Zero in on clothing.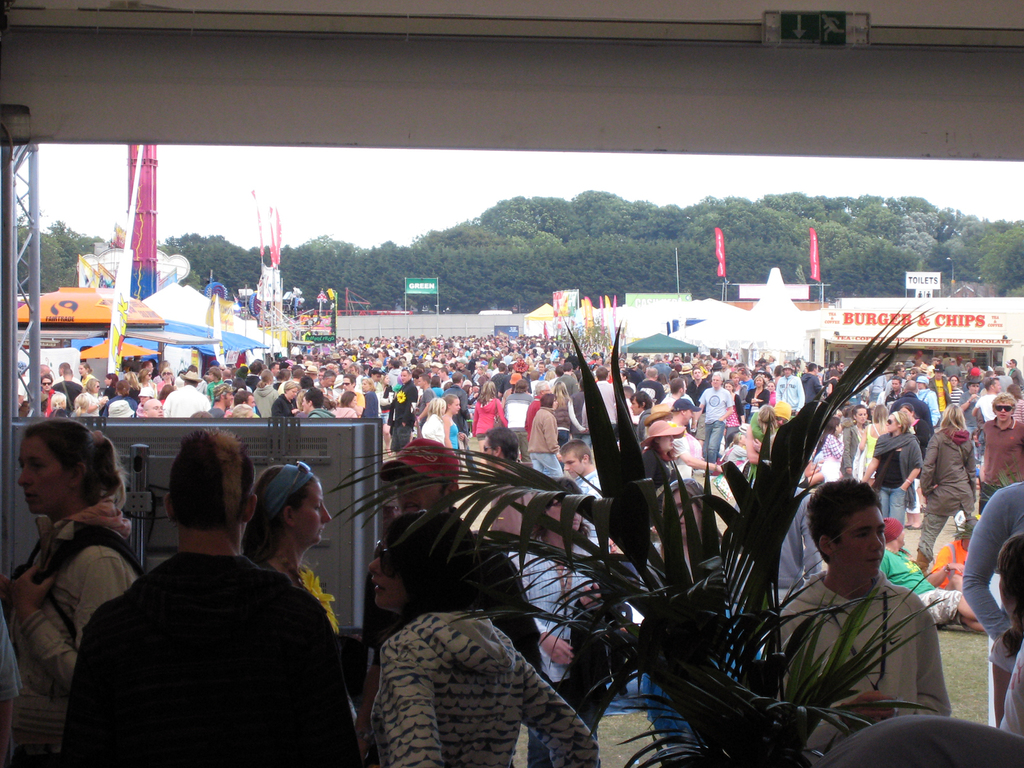
Zeroed in: l=304, t=567, r=339, b=627.
